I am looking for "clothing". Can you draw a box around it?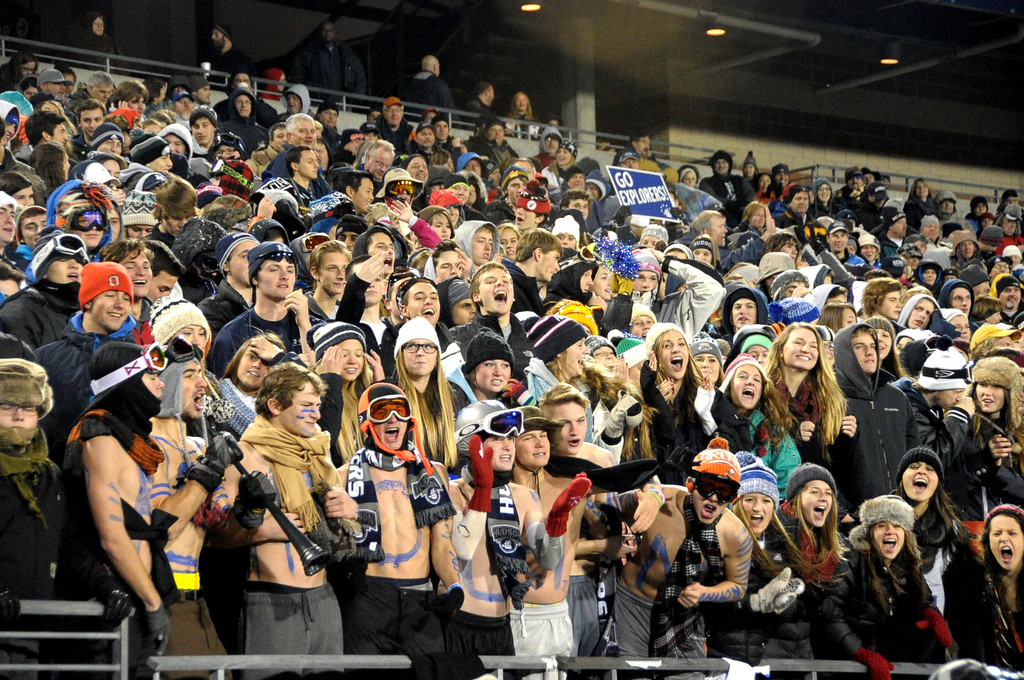
Sure, the bounding box is bbox=[263, 143, 307, 184].
